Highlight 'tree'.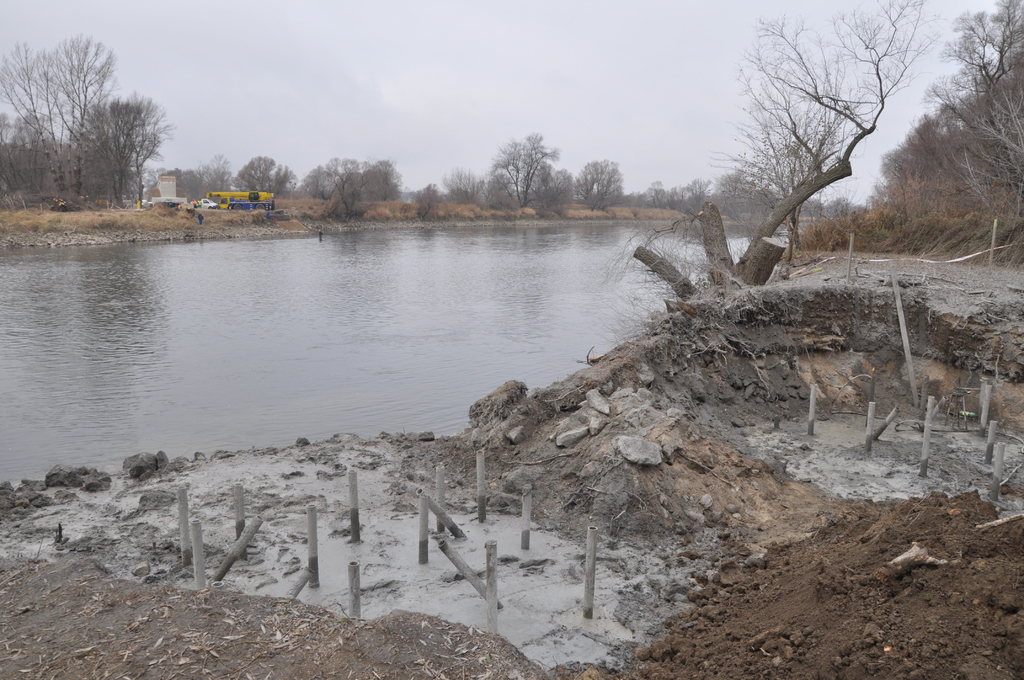
Highlighted region: [x1=620, y1=8, x2=952, y2=306].
